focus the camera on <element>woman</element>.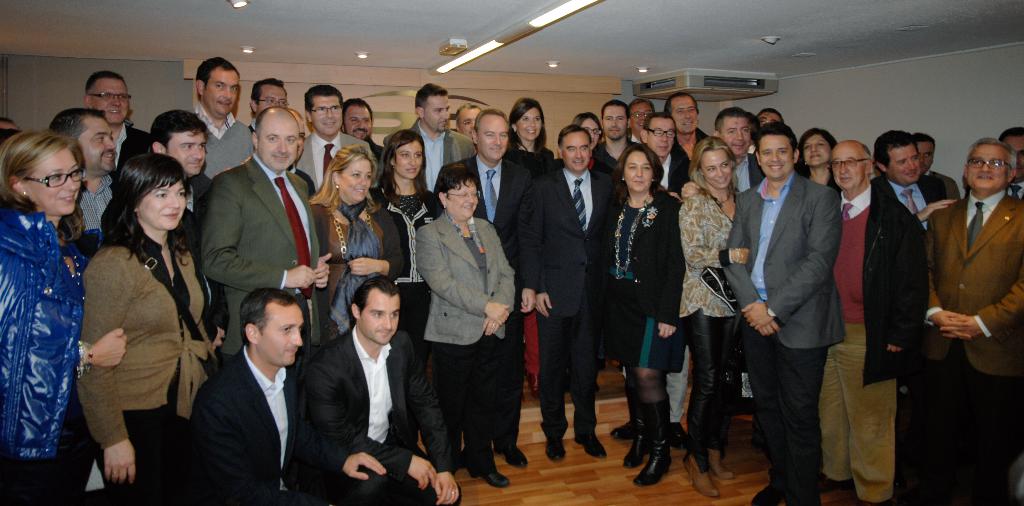
Focus region: x1=602, y1=144, x2=689, y2=475.
